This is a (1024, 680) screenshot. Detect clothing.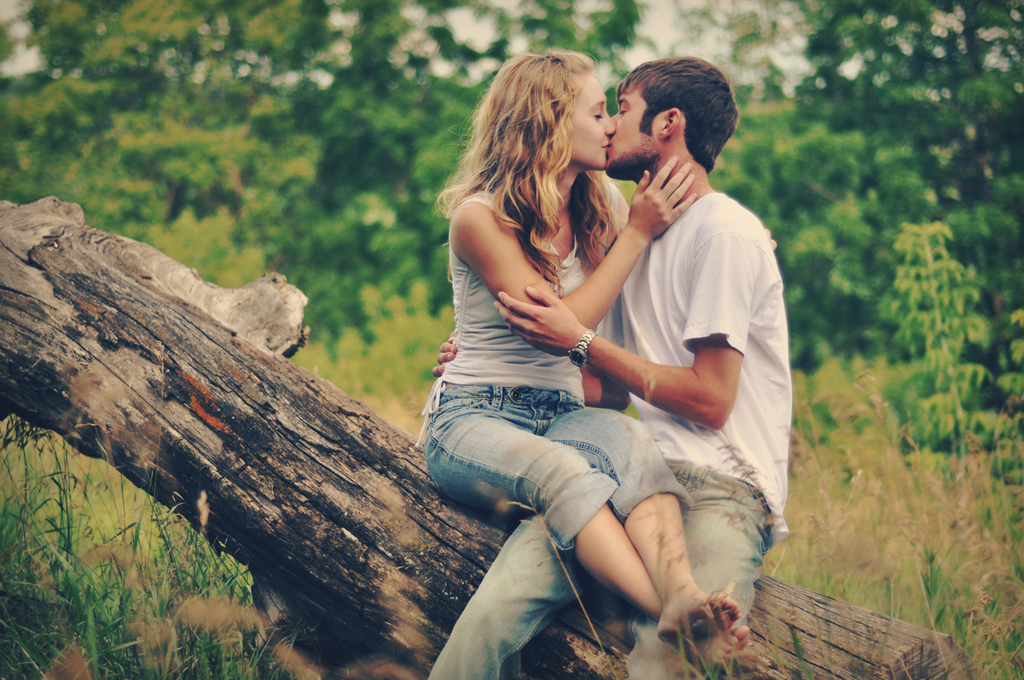
BBox(423, 192, 794, 679).
